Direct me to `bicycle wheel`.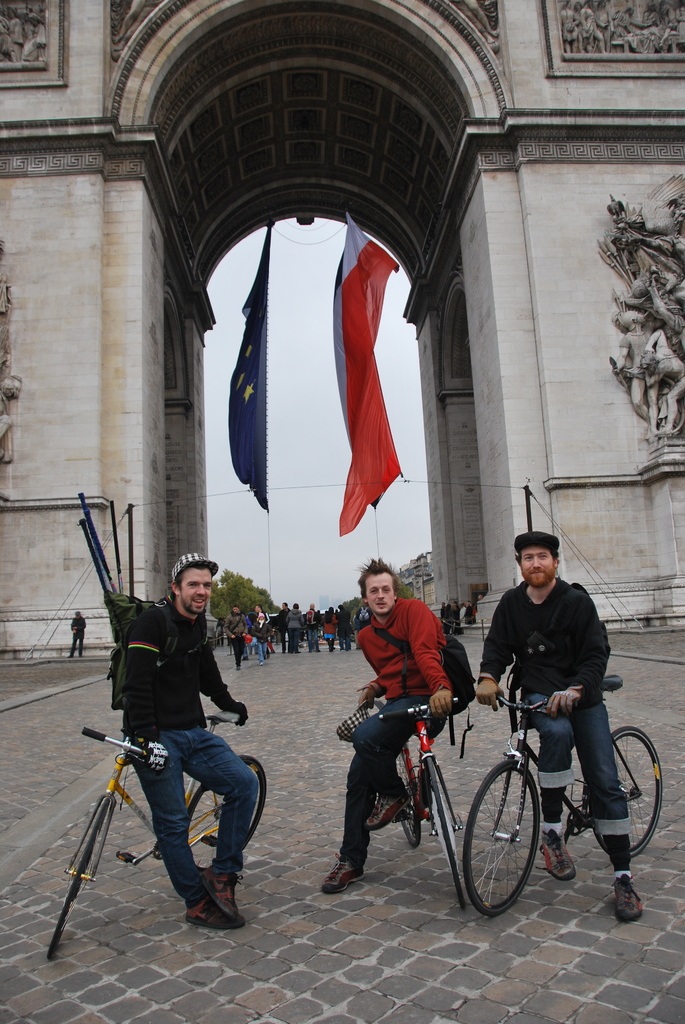
Direction: box=[389, 744, 420, 849].
